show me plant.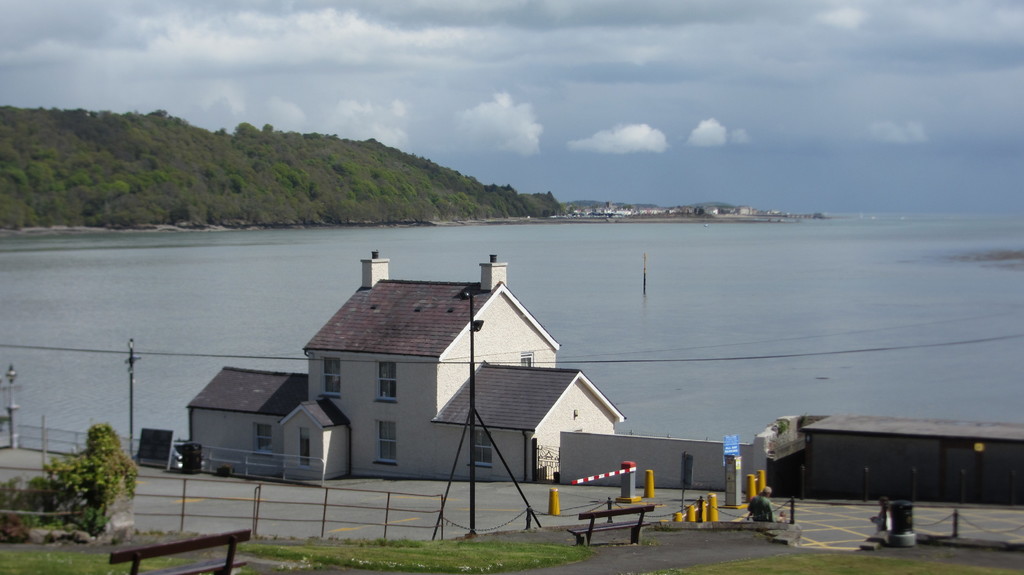
plant is here: 6,471,60,522.
